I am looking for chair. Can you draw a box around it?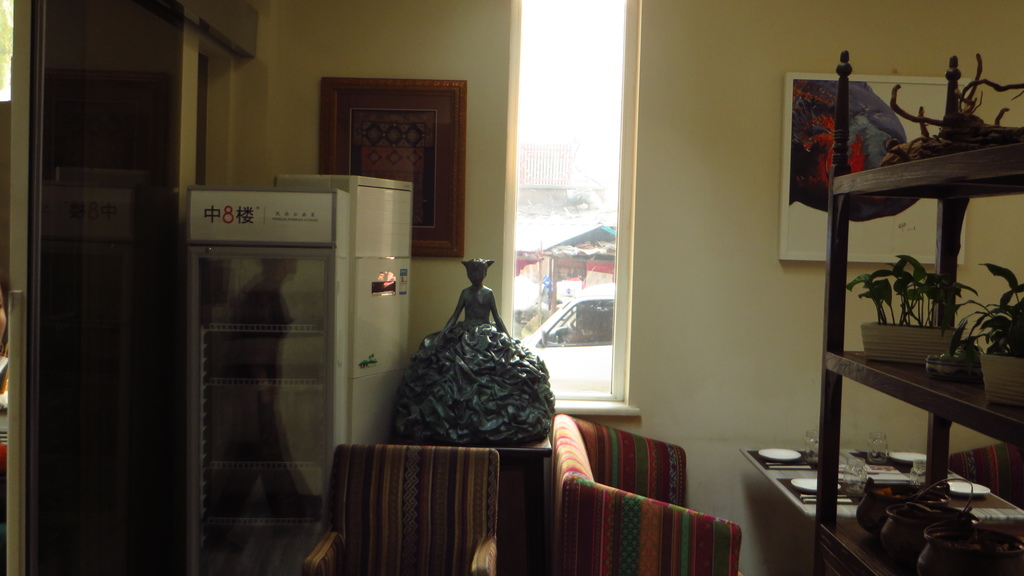
Sure, the bounding box is [305,445,499,575].
